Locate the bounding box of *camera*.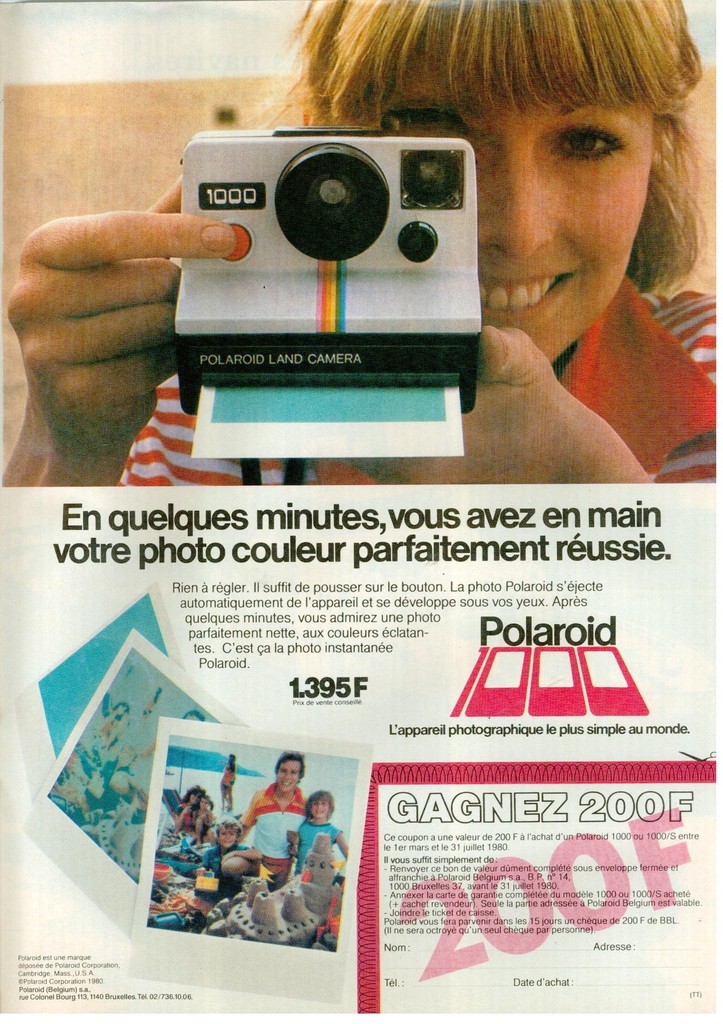
Bounding box: select_region(140, 92, 511, 360).
